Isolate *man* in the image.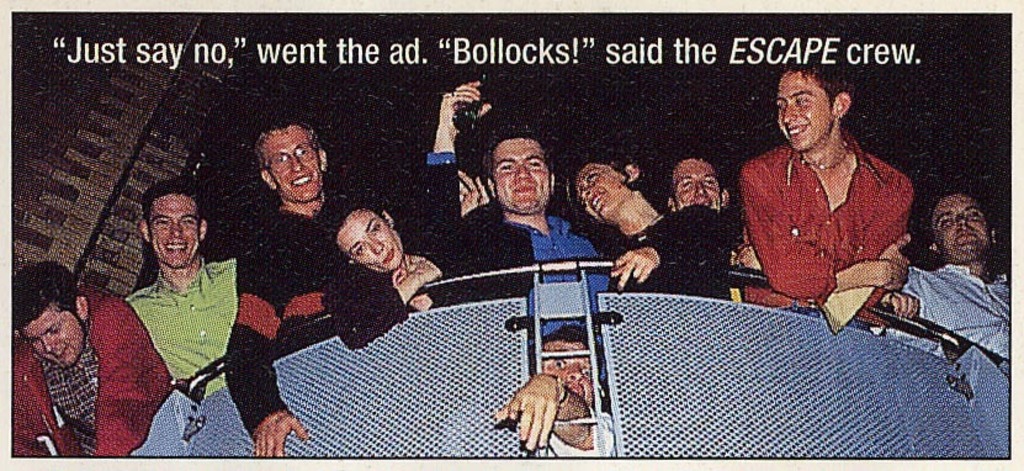
Isolated region: <bbox>229, 111, 328, 451</bbox>.
